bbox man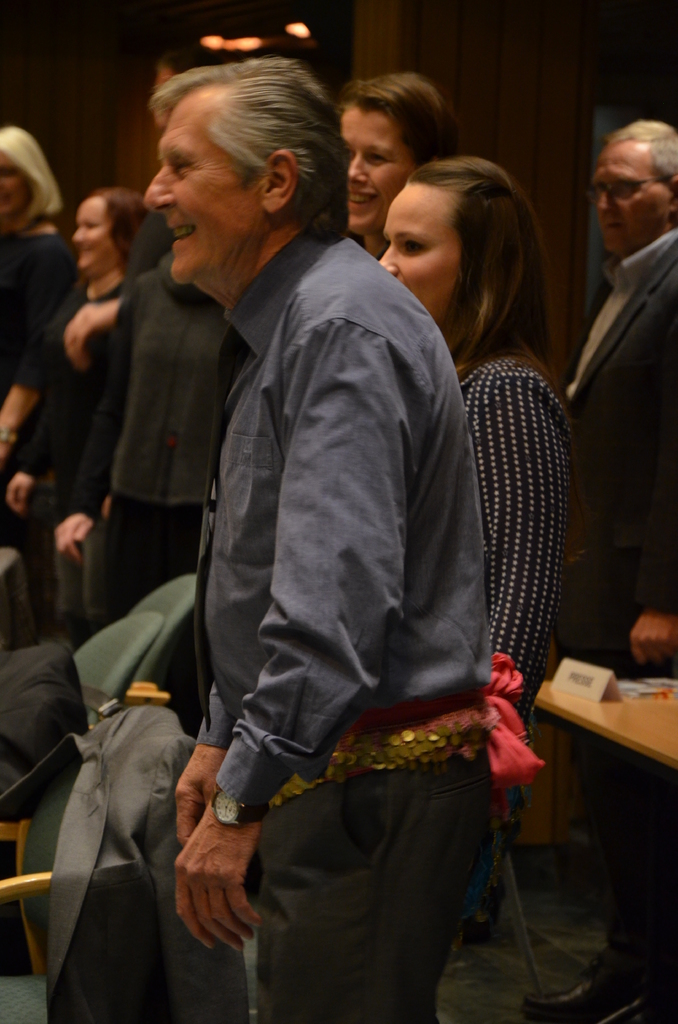
[left=141, top=35, right=549, bottom=997]
